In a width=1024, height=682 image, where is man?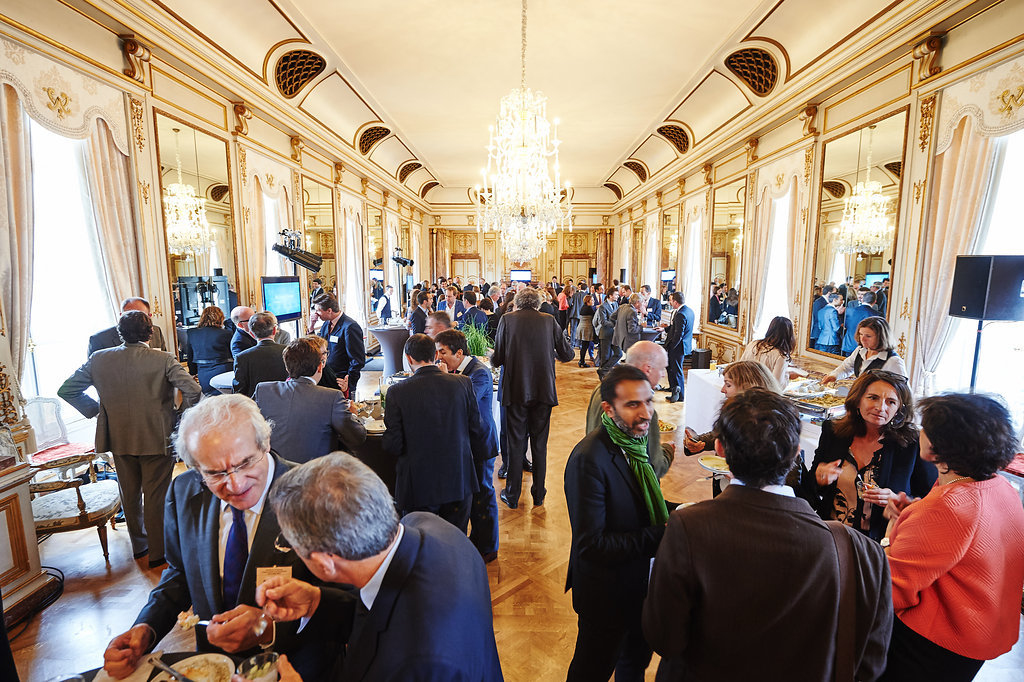
[380, 334, 488, 536].
